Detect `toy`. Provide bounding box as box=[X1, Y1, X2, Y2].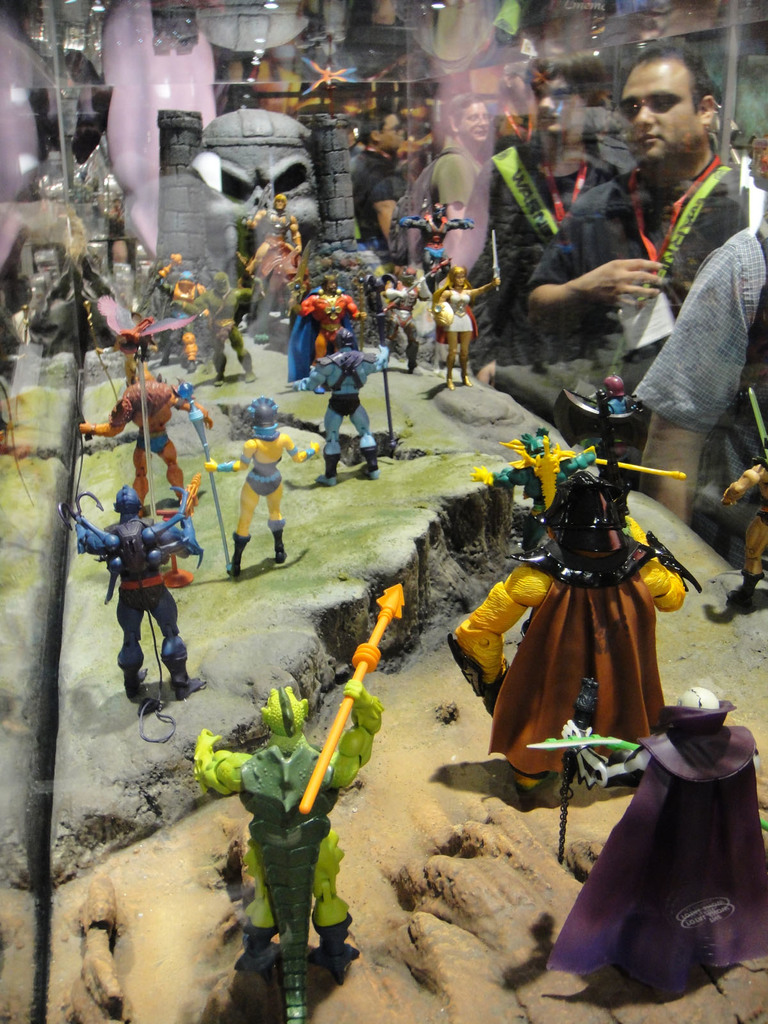
box=[229, 186, 305, 314].
